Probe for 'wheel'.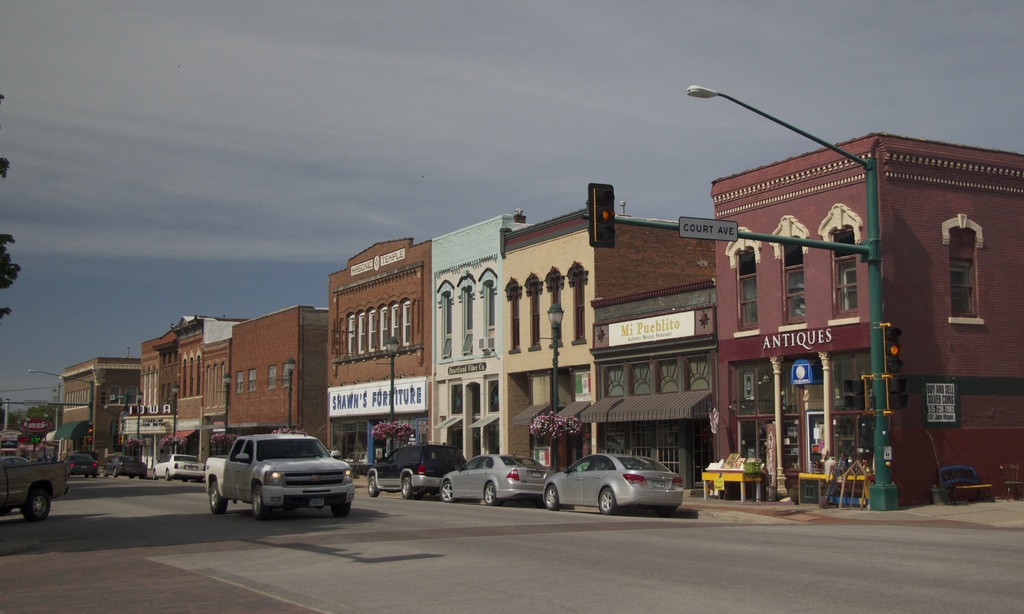
Probe result: bbox(257, 487, 269, 521).
